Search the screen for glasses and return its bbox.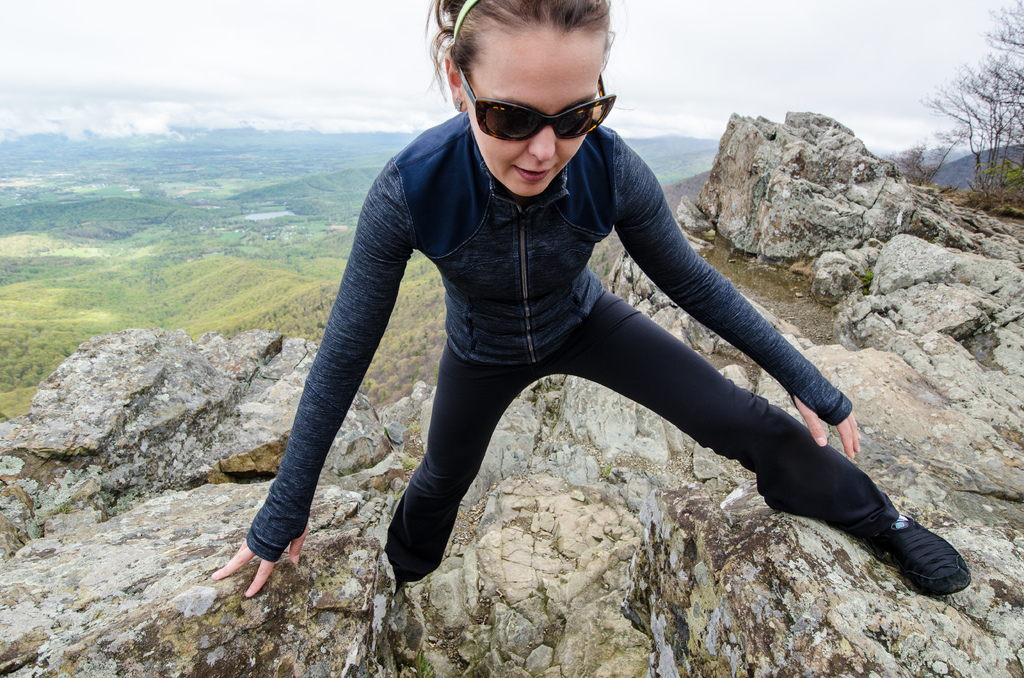
Found: <box>447,72,616,142</box>.
